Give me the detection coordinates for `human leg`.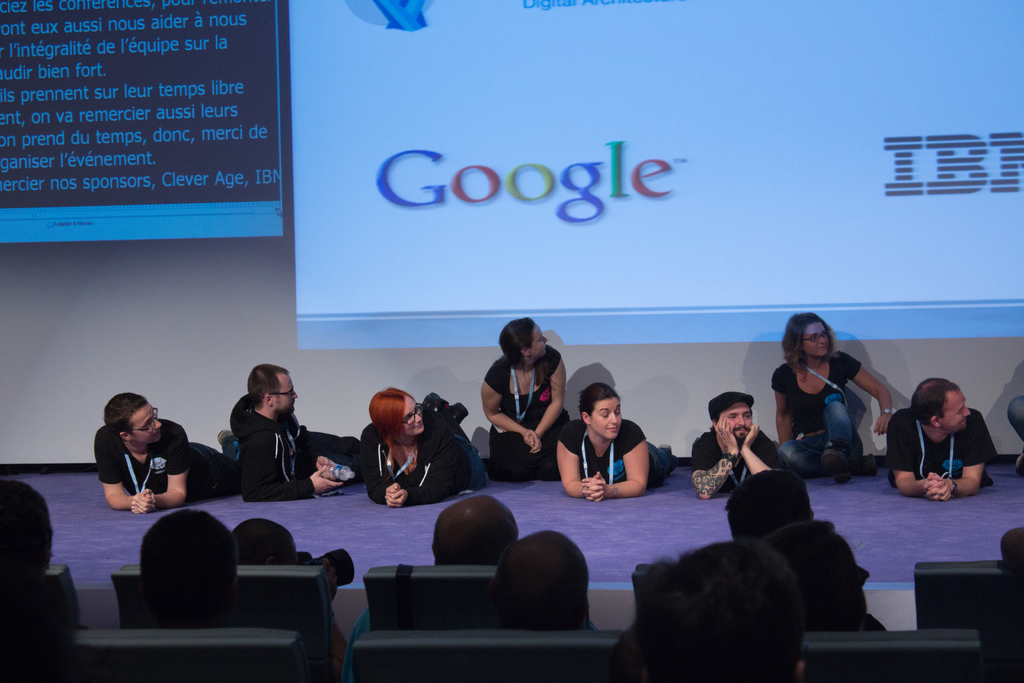
<box>486,422,534,479</box>.
